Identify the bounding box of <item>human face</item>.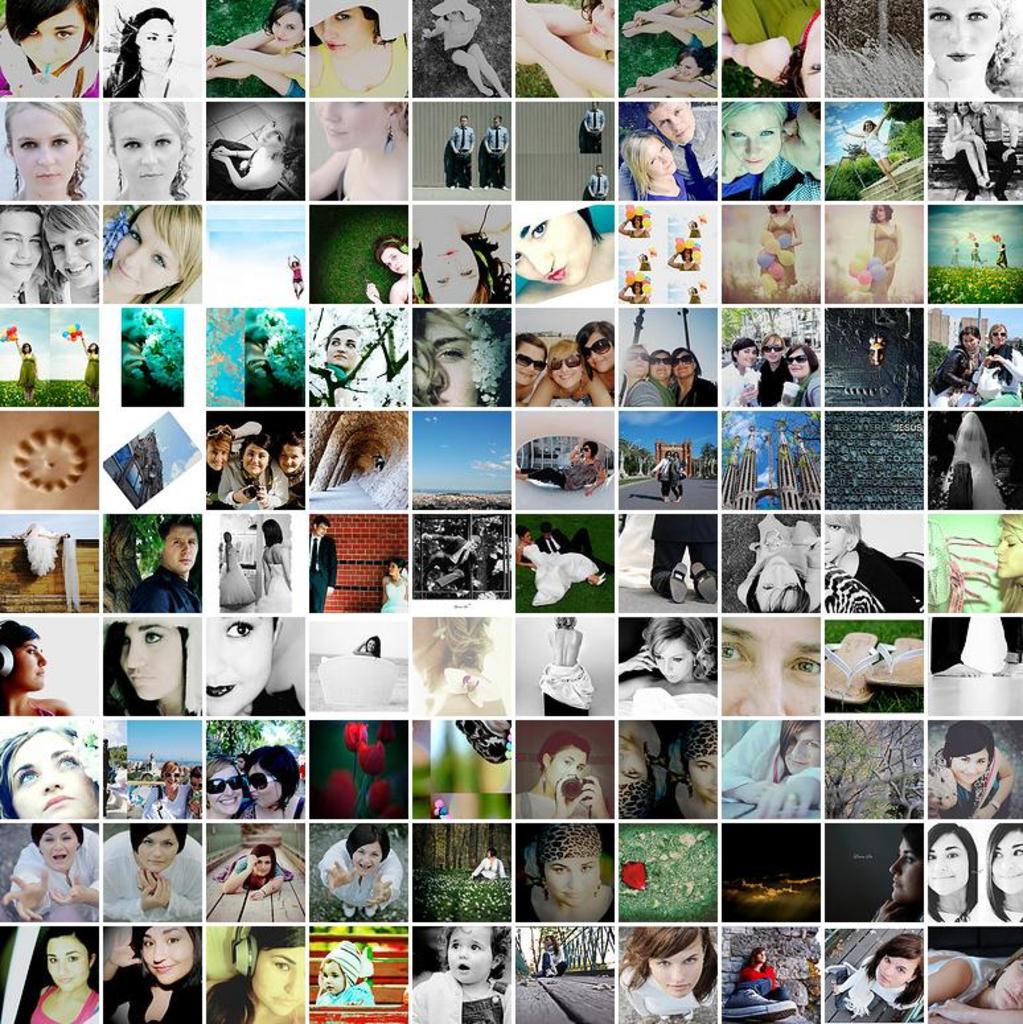
(132, 17, 178, 74).
